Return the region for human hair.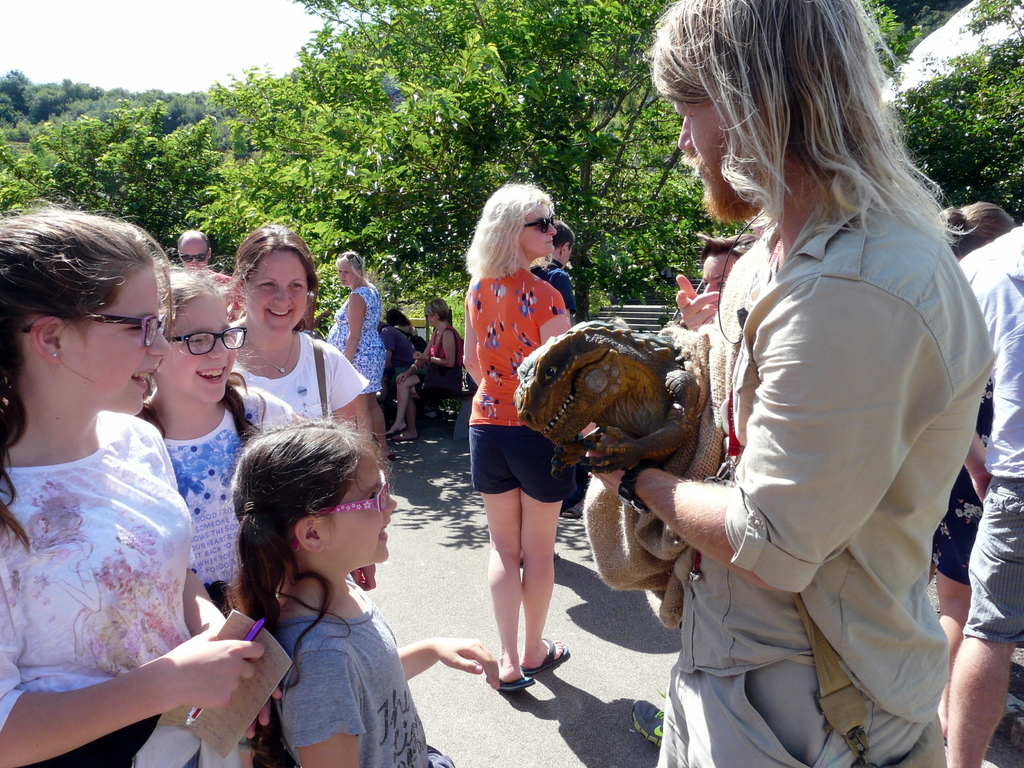
pyautogui.locateOnScreen(423, 298, 449, 320).
